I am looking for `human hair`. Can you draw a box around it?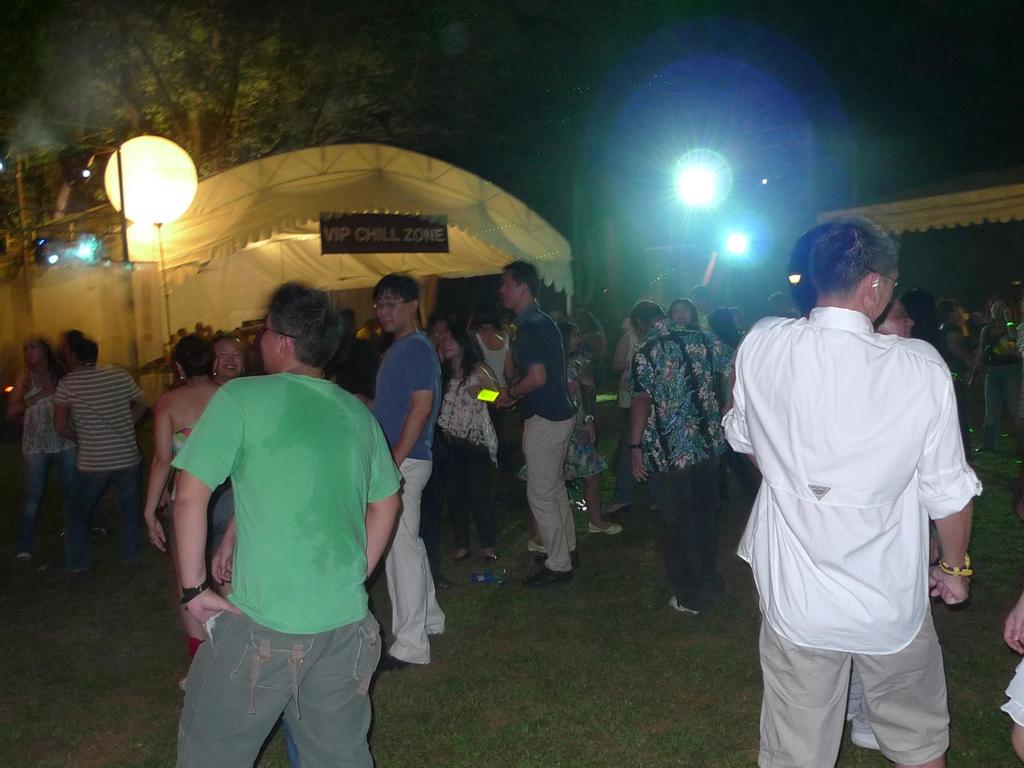
Sure, the bounding box is detection(668, 300, 701, 324).
